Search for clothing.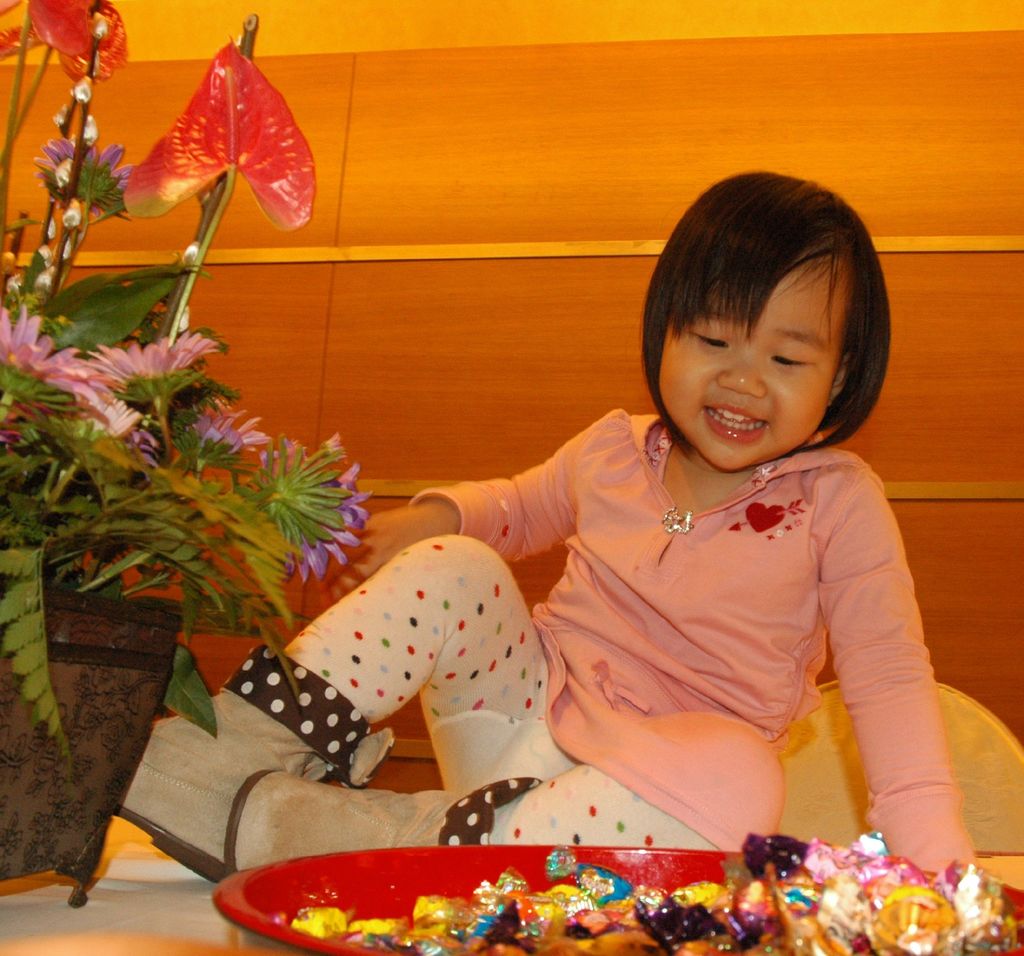
Found at 348 382 969 856.
